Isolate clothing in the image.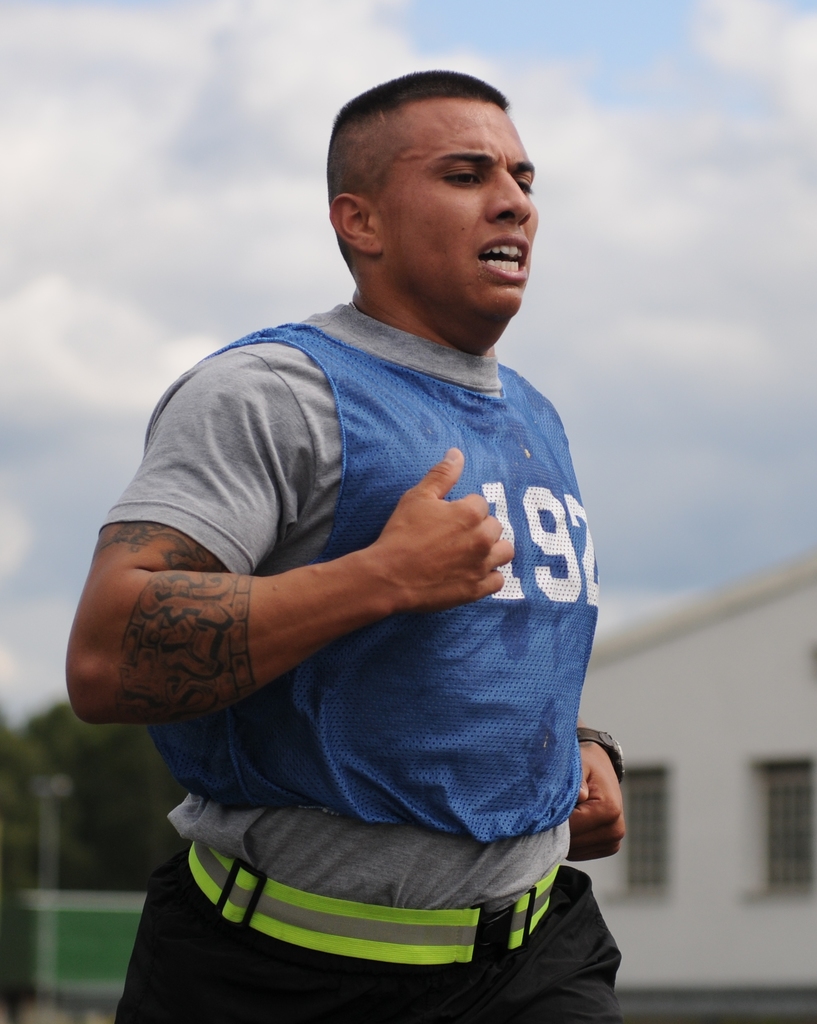
Isolated region: select_region(90, 273, 626, 896).
